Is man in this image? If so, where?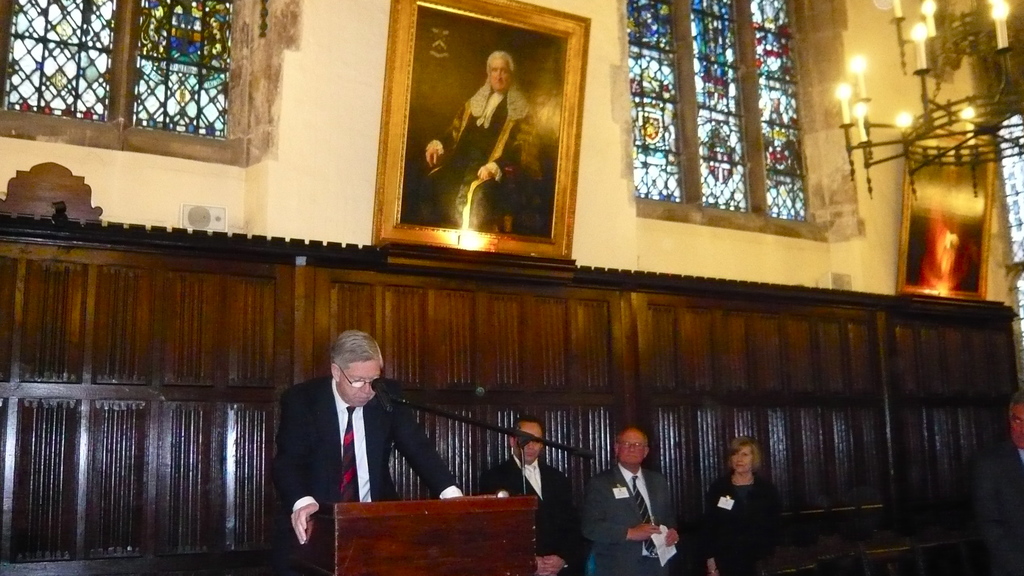
Yes, at [x1=278, y1=330, x2=468, y2=575].
